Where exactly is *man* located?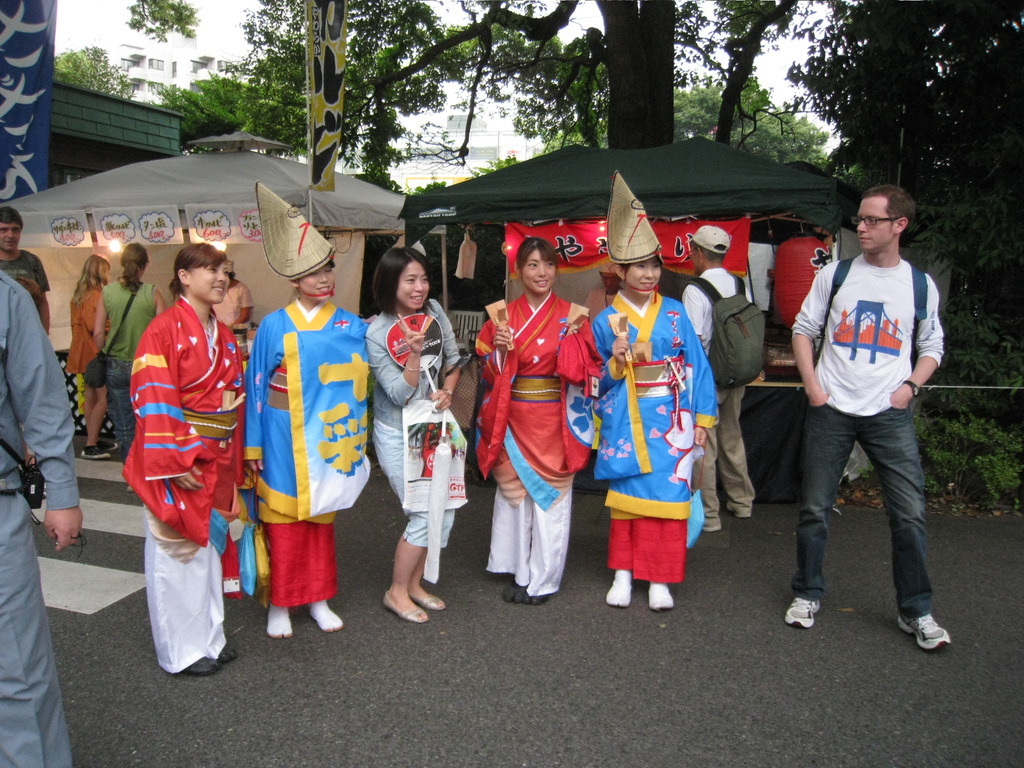
Its bounding box is 0/207/51/339.
